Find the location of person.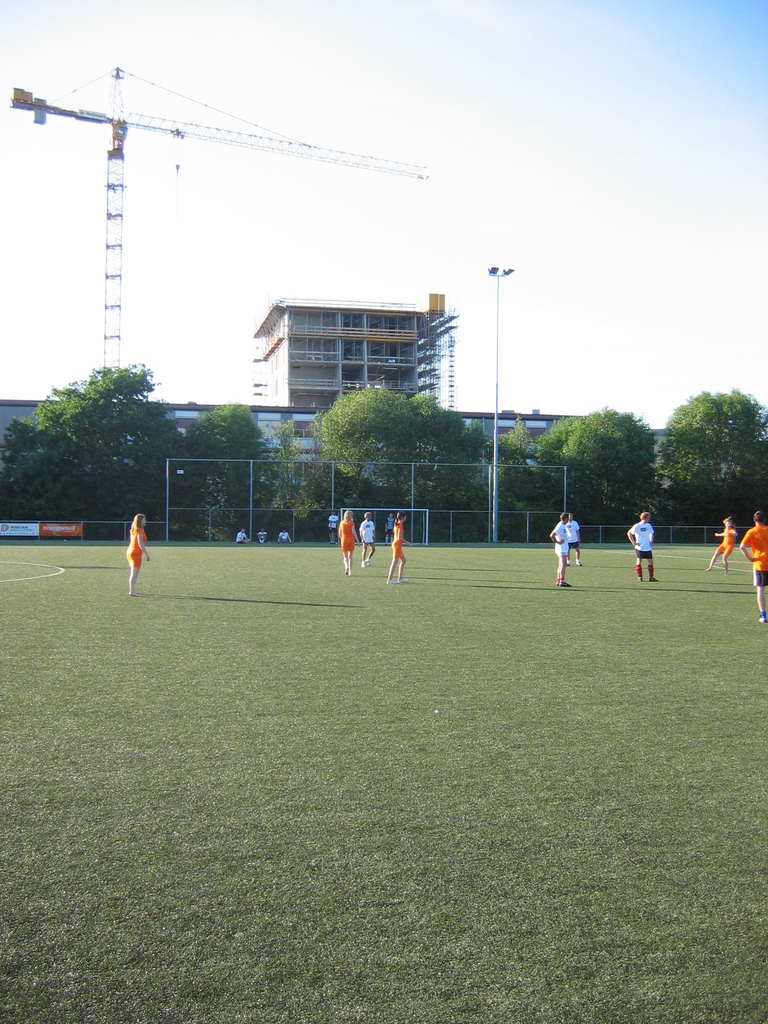
Location: 741/511/767/623.
